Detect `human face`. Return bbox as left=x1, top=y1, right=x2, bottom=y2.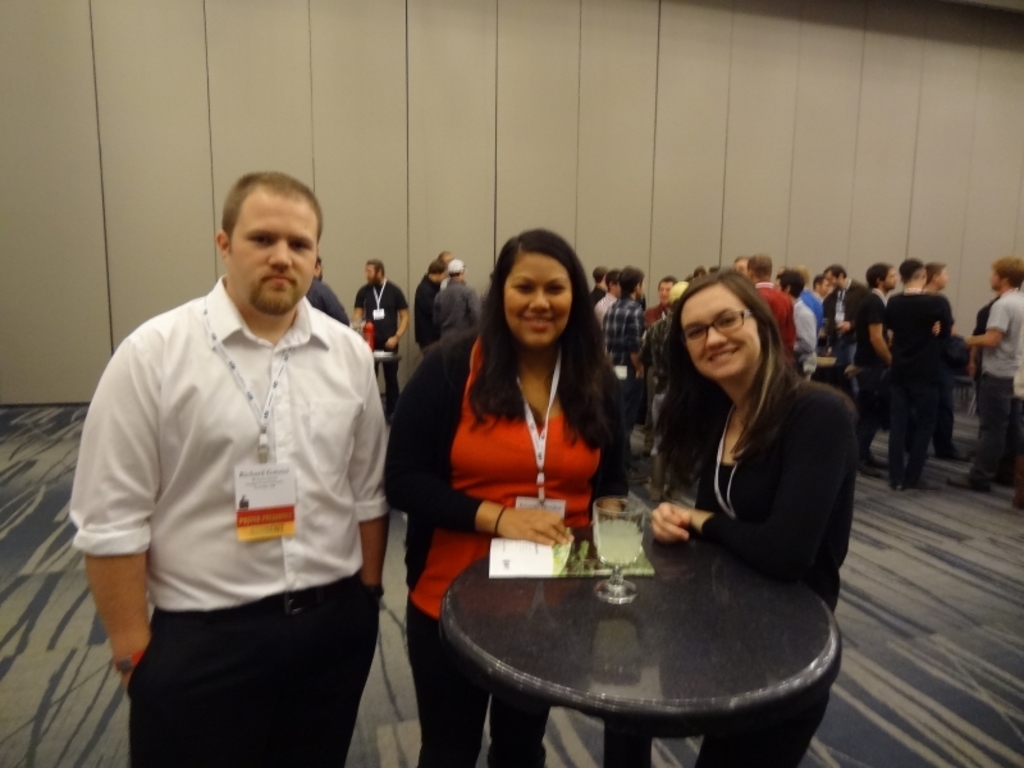
left=653, top=275, right=669, bottom=301.
